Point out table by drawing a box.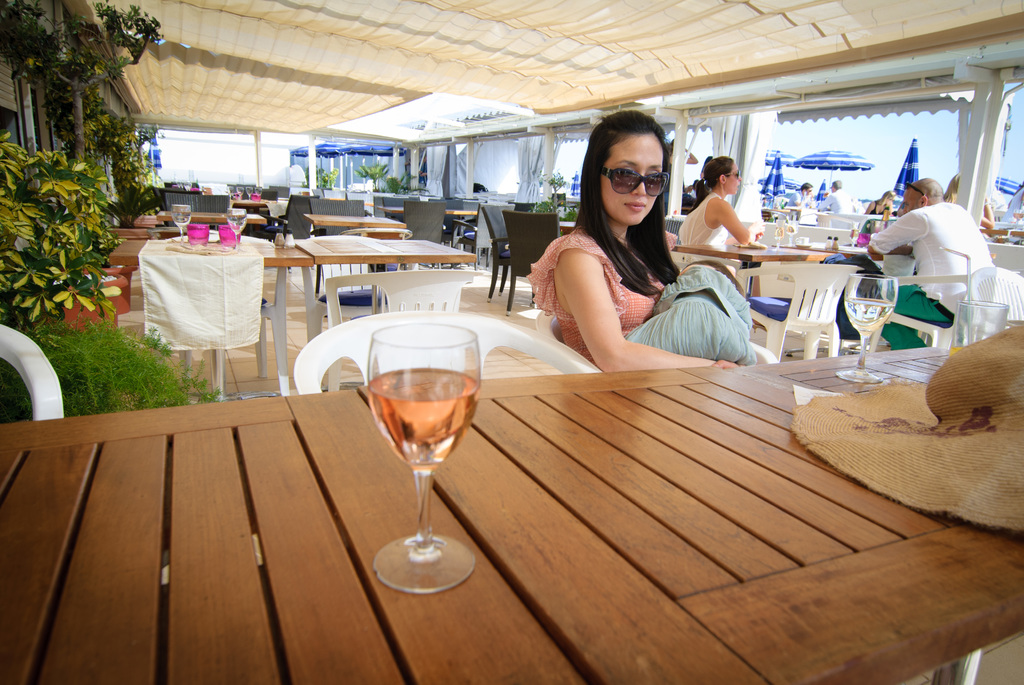
region(801, 240, 890, 303).
